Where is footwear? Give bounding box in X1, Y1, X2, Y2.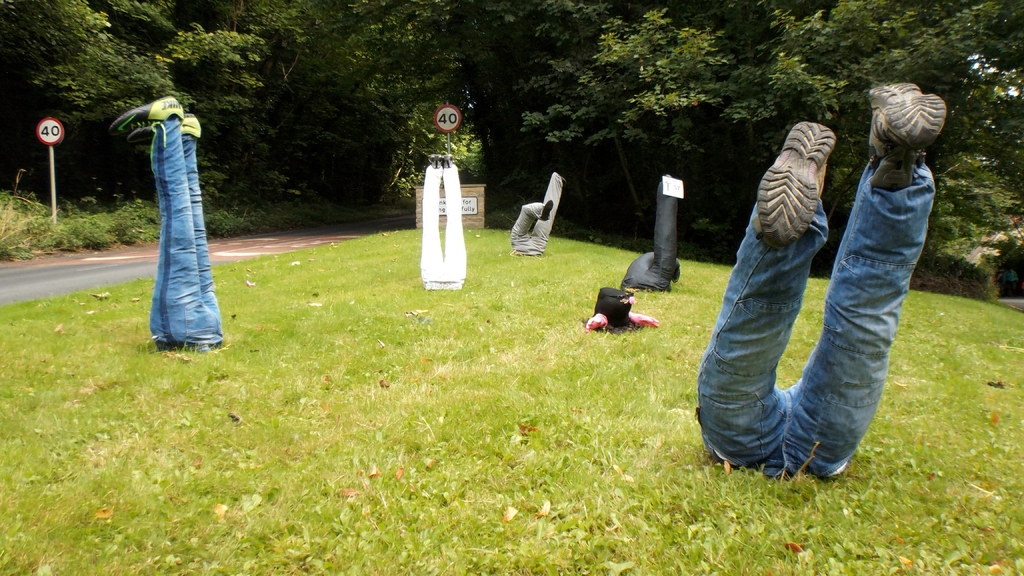
432, 153, 438, 164.
